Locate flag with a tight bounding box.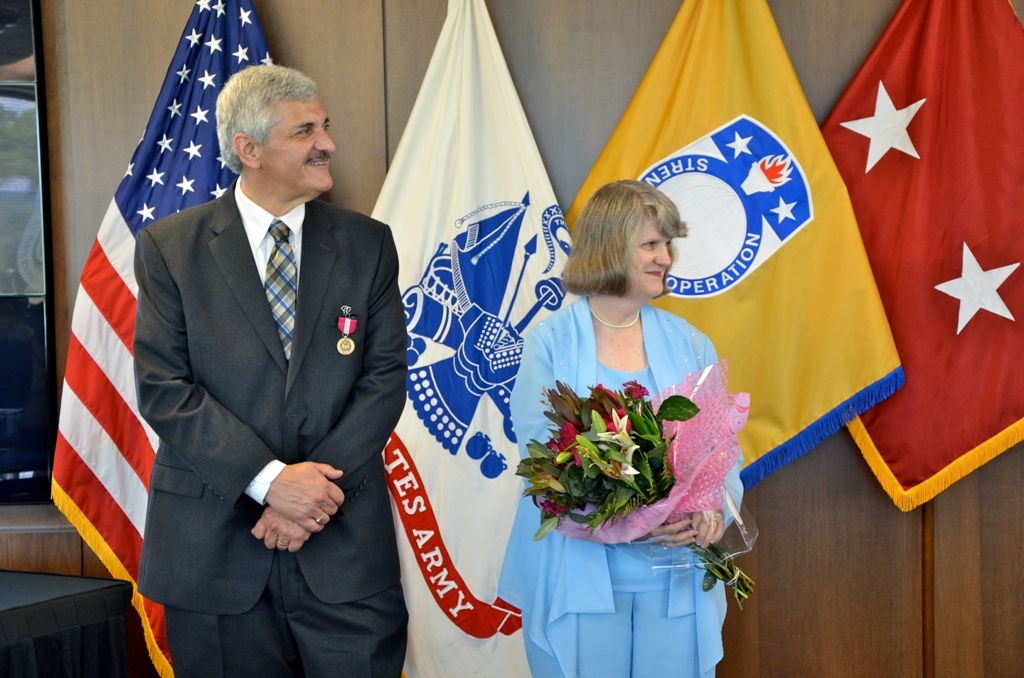
556/0/919/503.
